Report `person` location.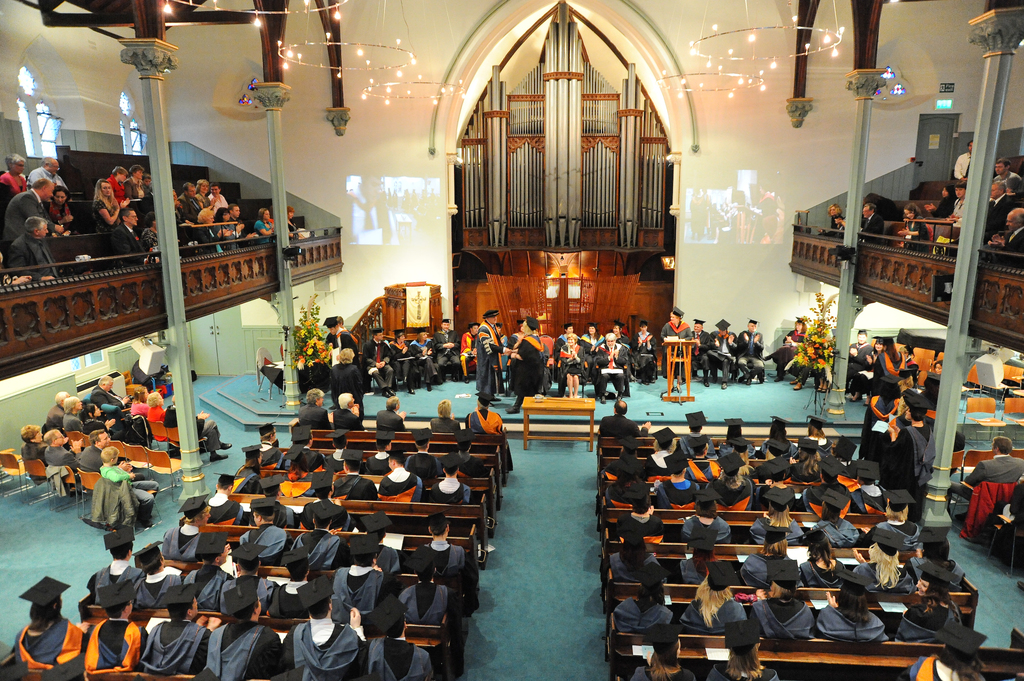
Report: x1=598 y1=400 x2=652 y2=439.
